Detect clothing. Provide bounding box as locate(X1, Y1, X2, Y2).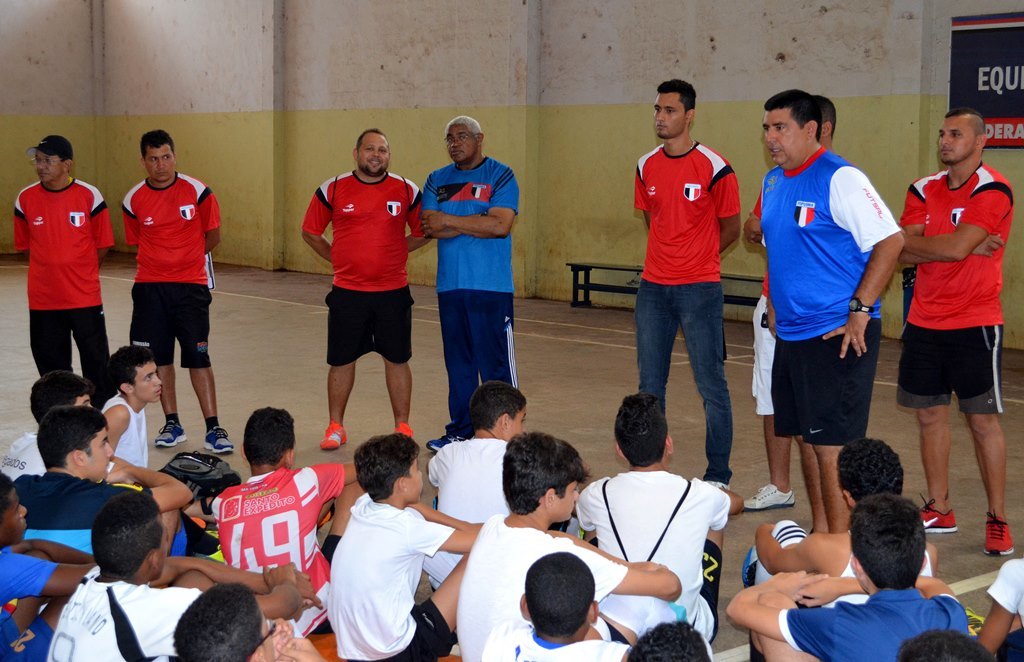
locate(304, 166, 434, 368).
